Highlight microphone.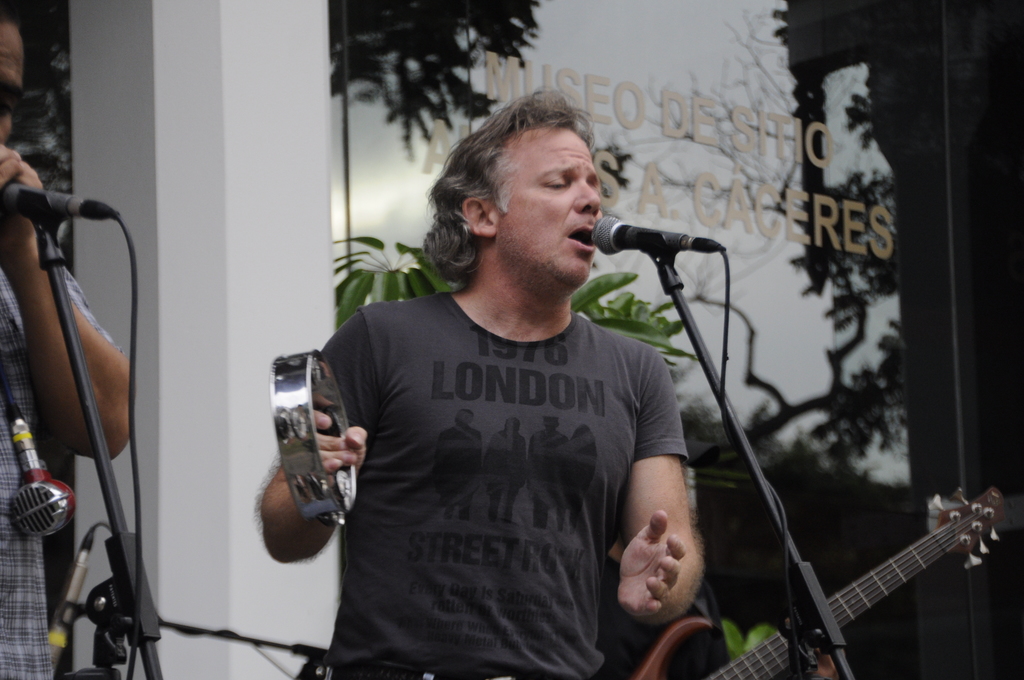
Highlighted region: <region>593, 215, 721, 257</region>.
